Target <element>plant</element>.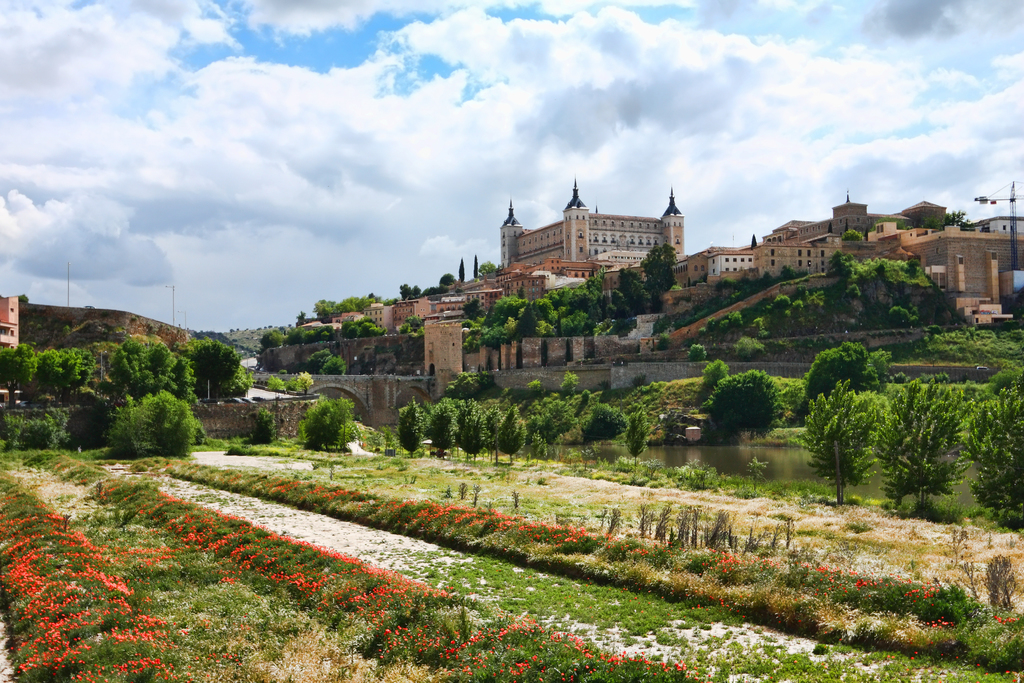
Target region: x1=660 y1=292 x2=741 y2=331.
